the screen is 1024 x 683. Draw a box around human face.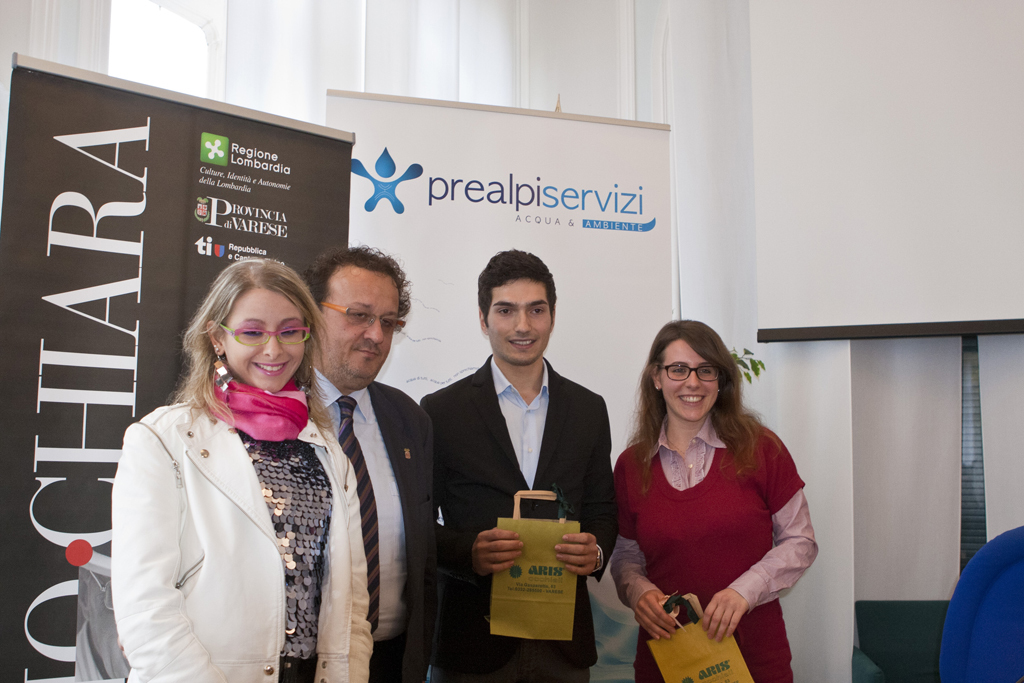
locate(659, 342, 724, 420).
